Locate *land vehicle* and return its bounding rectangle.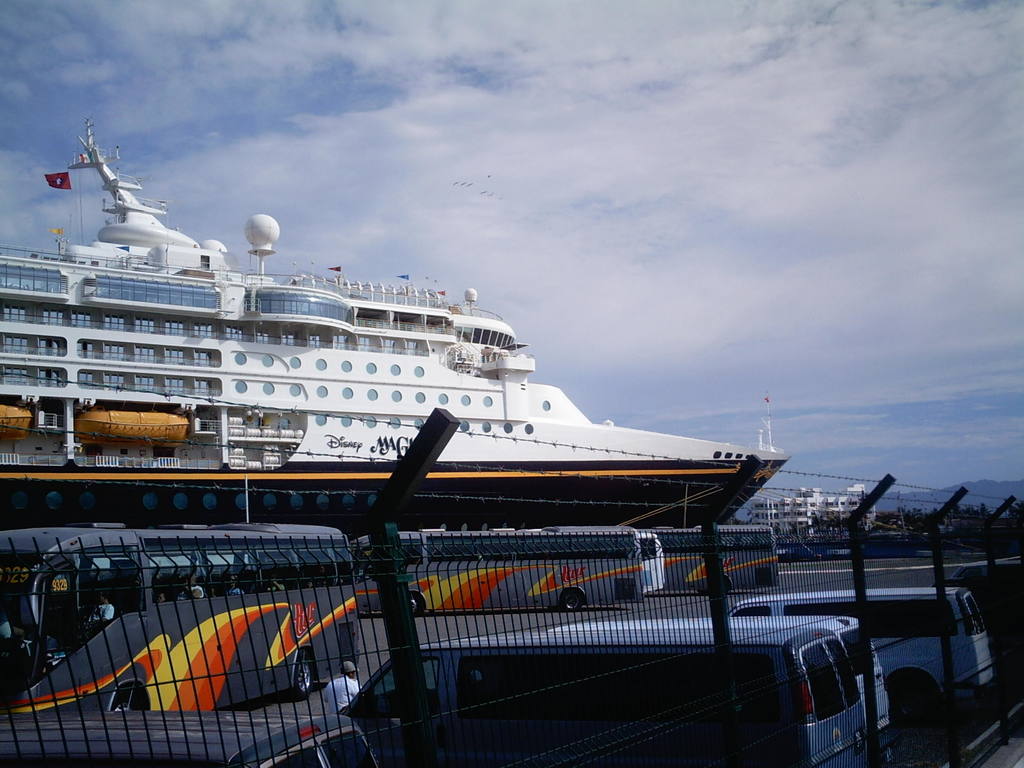
bbox=[943, 561, 1023, 671].
